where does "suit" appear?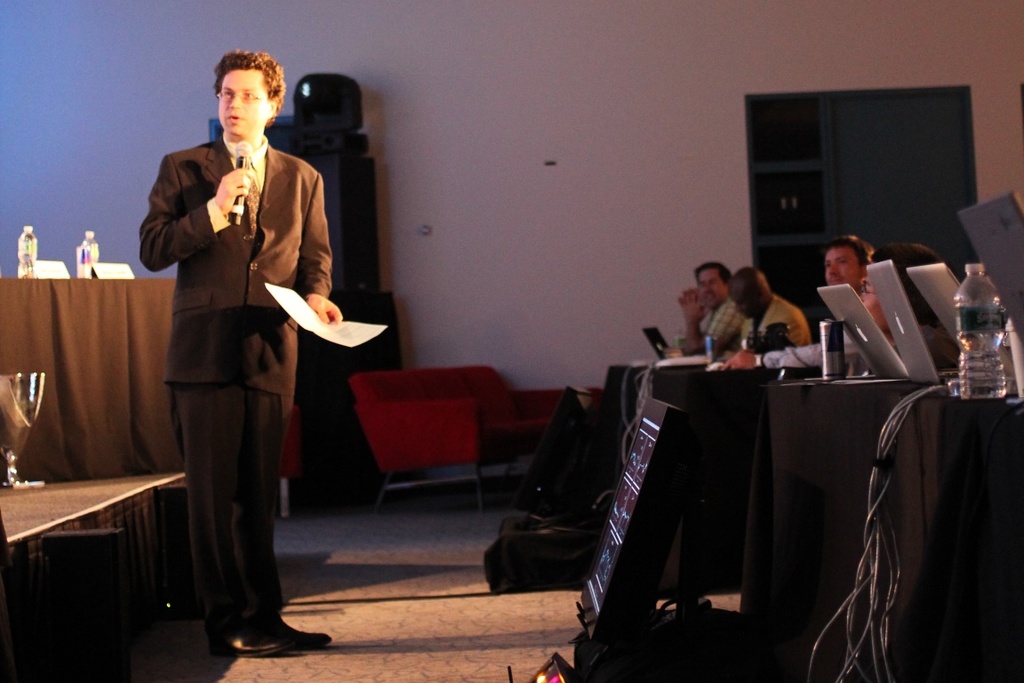
Appears at [x1=125, y1=106, x2=333, y2=654].
